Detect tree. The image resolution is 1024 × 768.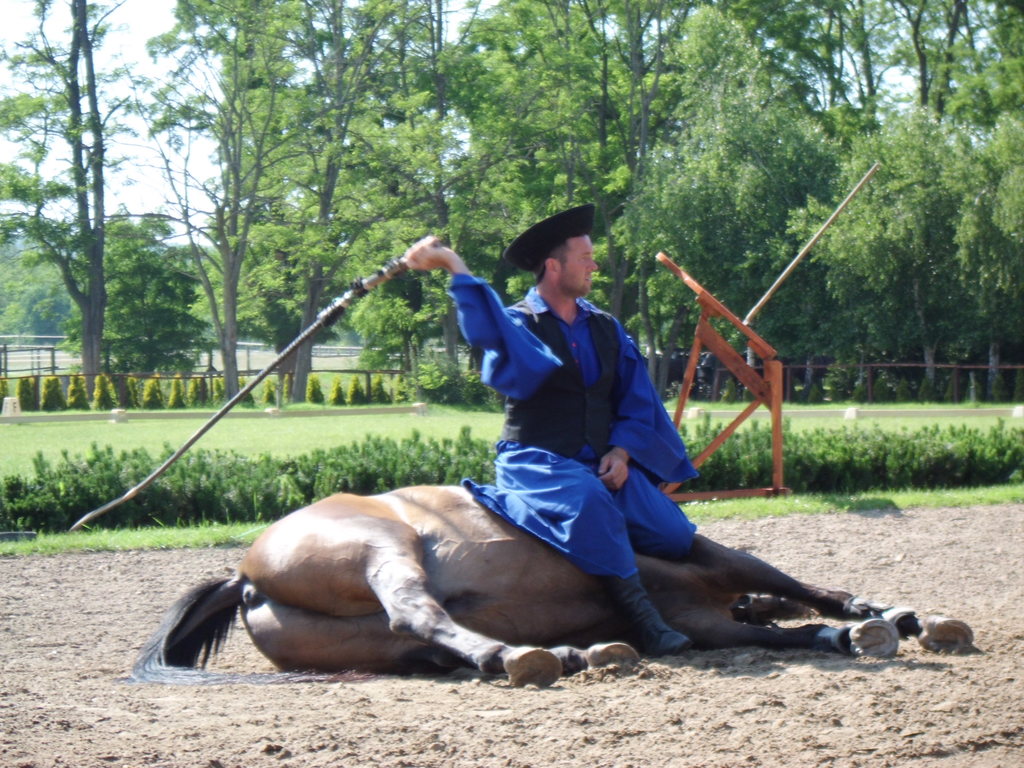
{"x1": 788, "y1": 0, "x2": 961, "y2": 377}.
